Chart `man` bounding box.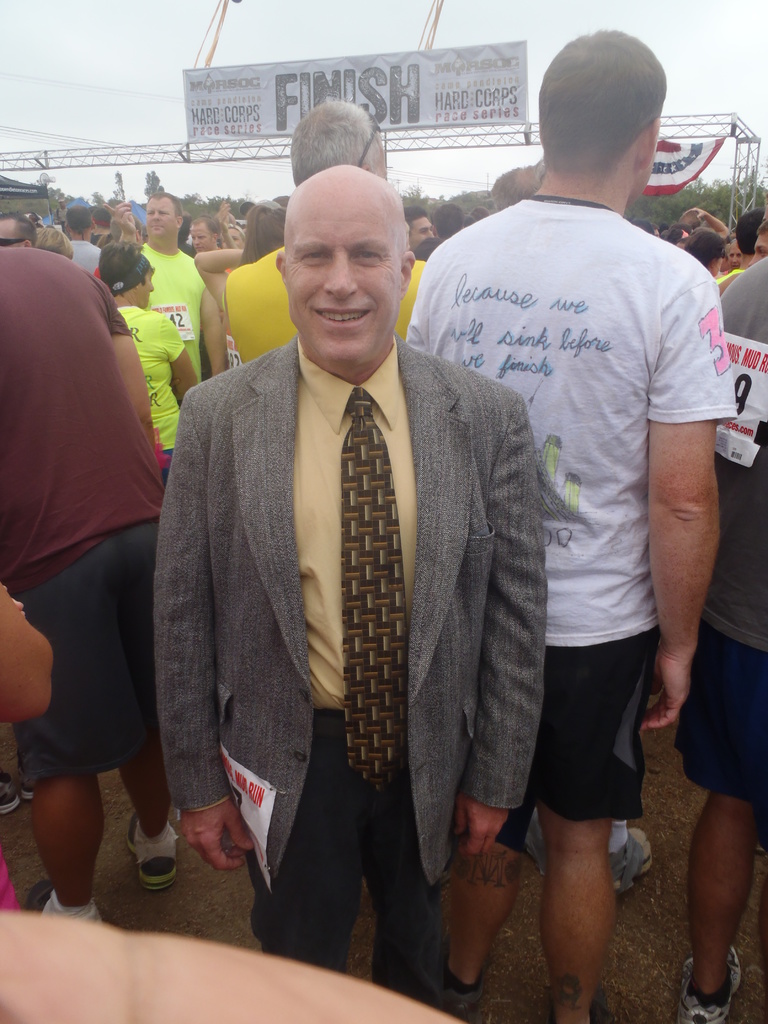
Charted: locate(90, 207, 112, 248).
